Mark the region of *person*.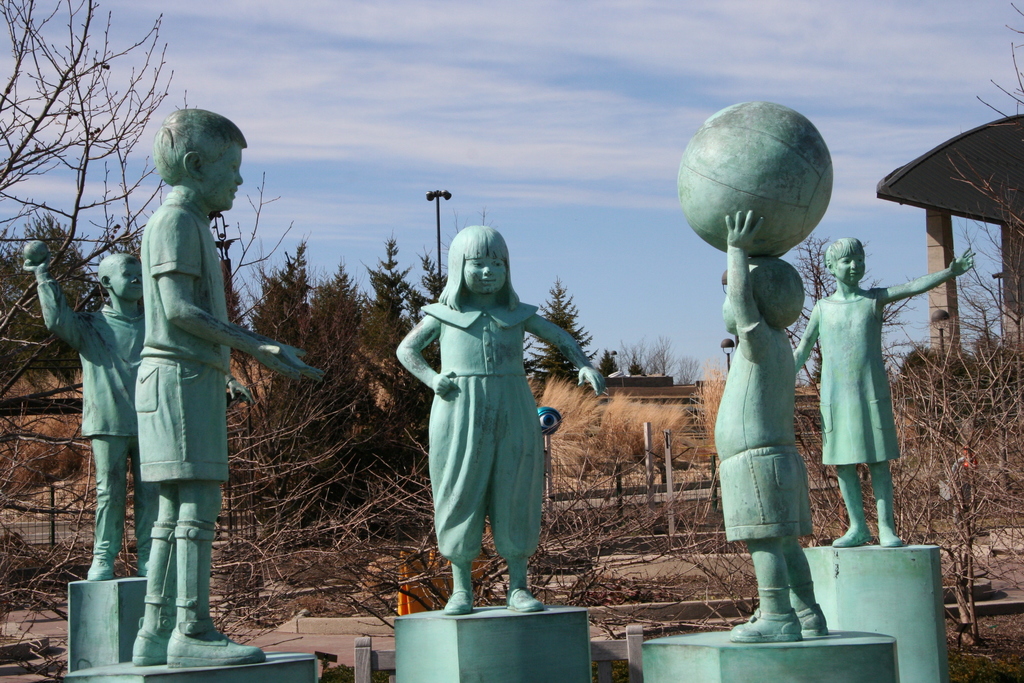
Region: crop(2, 215, 154, 604).
